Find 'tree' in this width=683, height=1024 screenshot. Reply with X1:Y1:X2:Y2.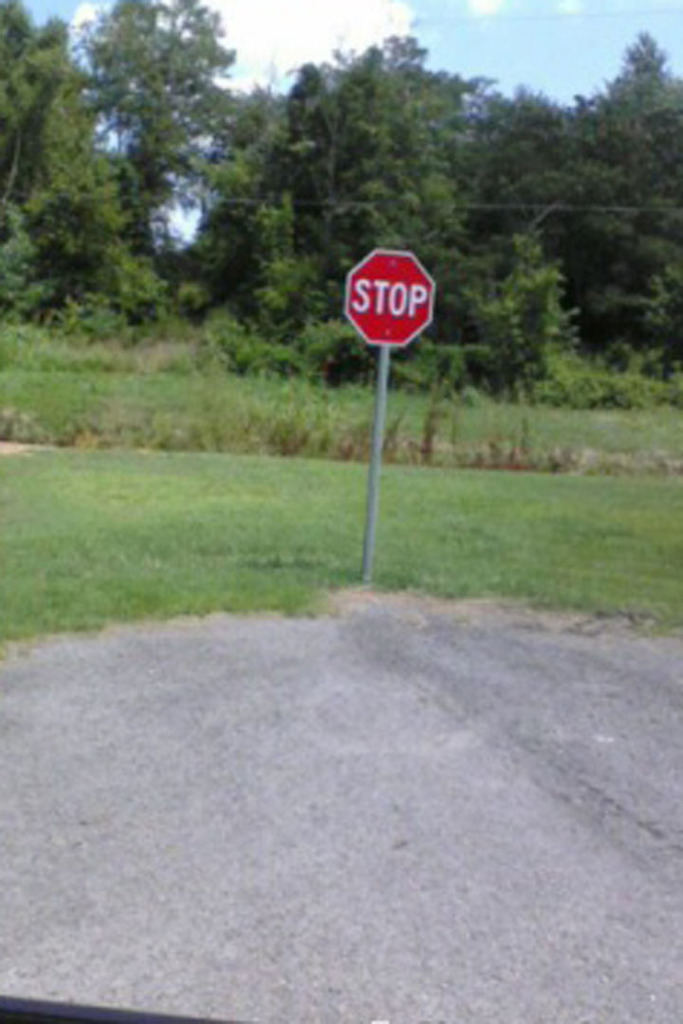
605:43:669:100.
